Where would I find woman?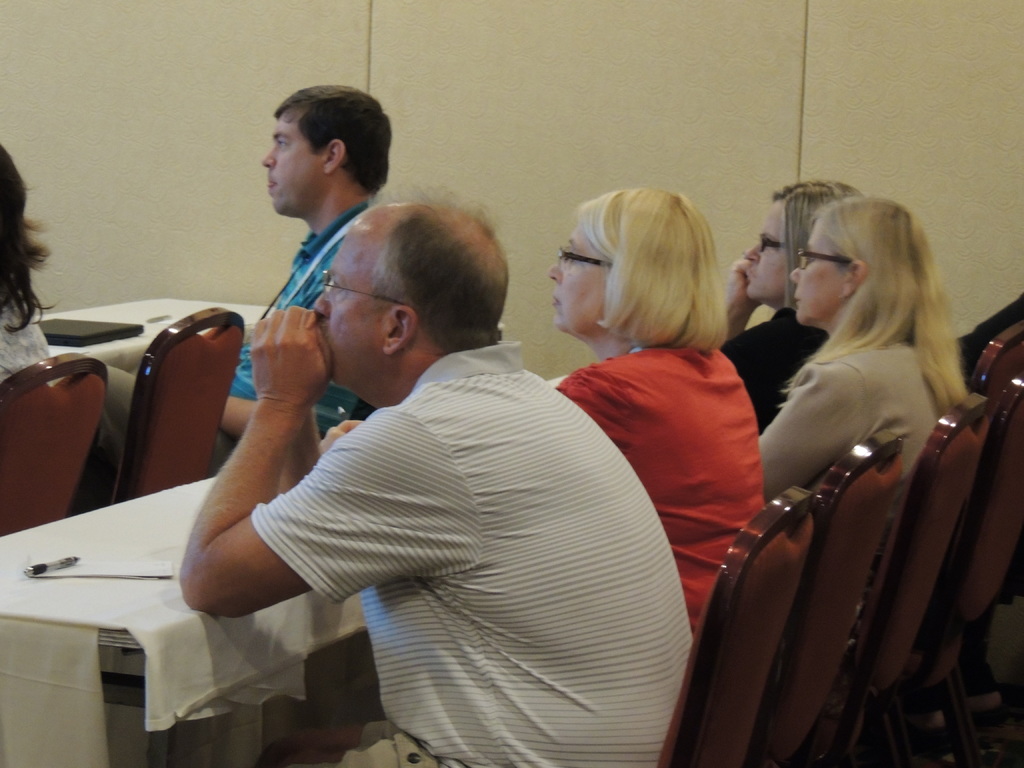
At crop(0, 140, 57, 391).
